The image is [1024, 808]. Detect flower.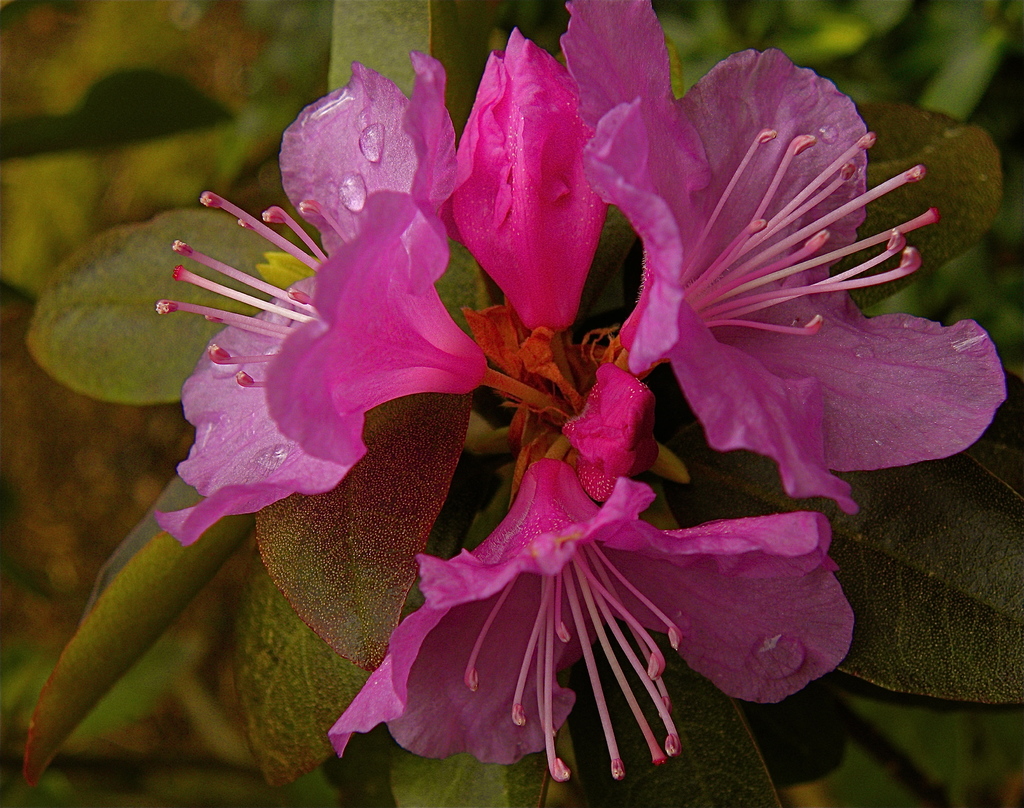
Detection: (left=148, top=0, right=1007, bottom=786).
